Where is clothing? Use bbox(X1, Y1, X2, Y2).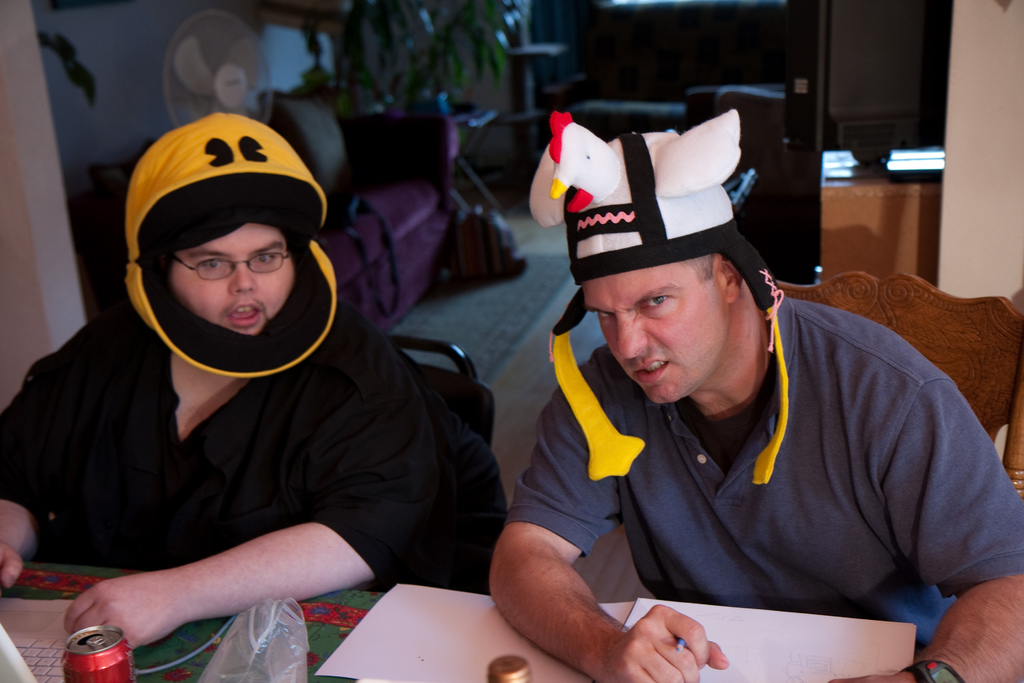
bbox(5, 293, 464, 604).
